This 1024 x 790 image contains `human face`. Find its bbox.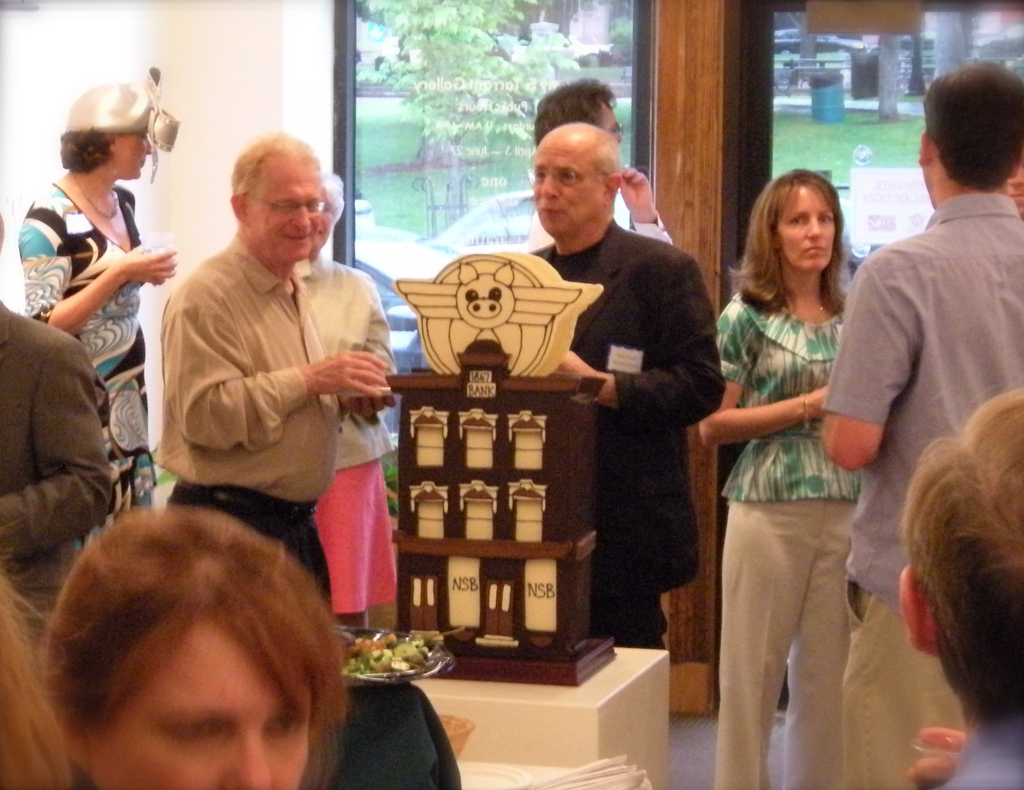
x1=1006 y1=154 x2=1023 y2=213.
